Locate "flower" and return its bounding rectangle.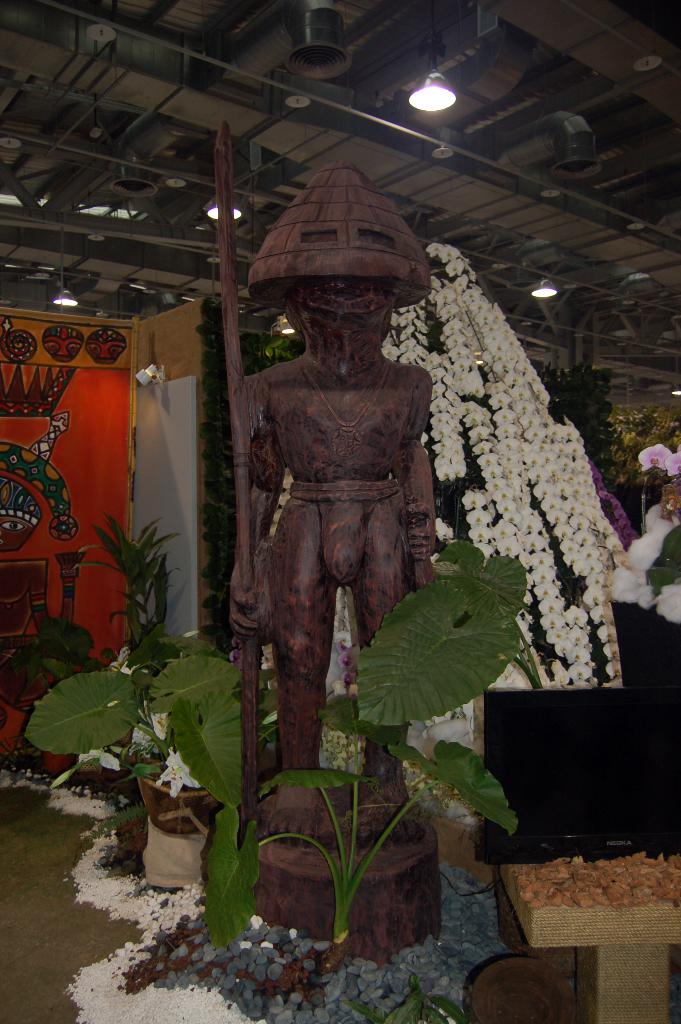
<region>155, 748, 202, 796</region>.
